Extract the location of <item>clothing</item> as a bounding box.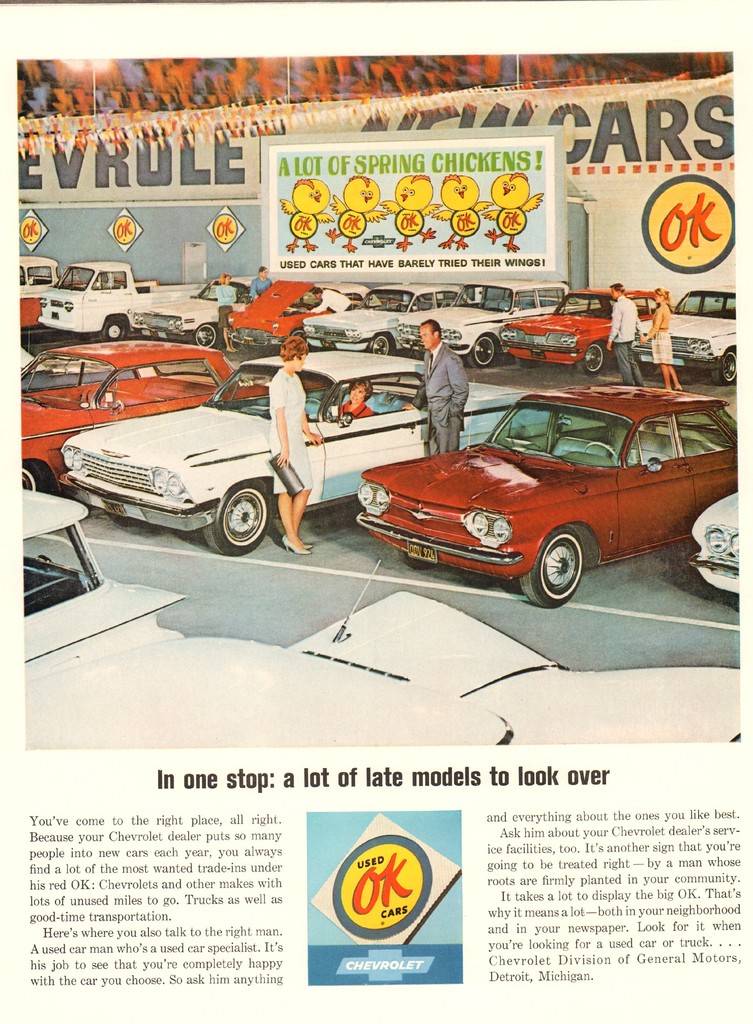
bbox(215, 283, 237, 330).
